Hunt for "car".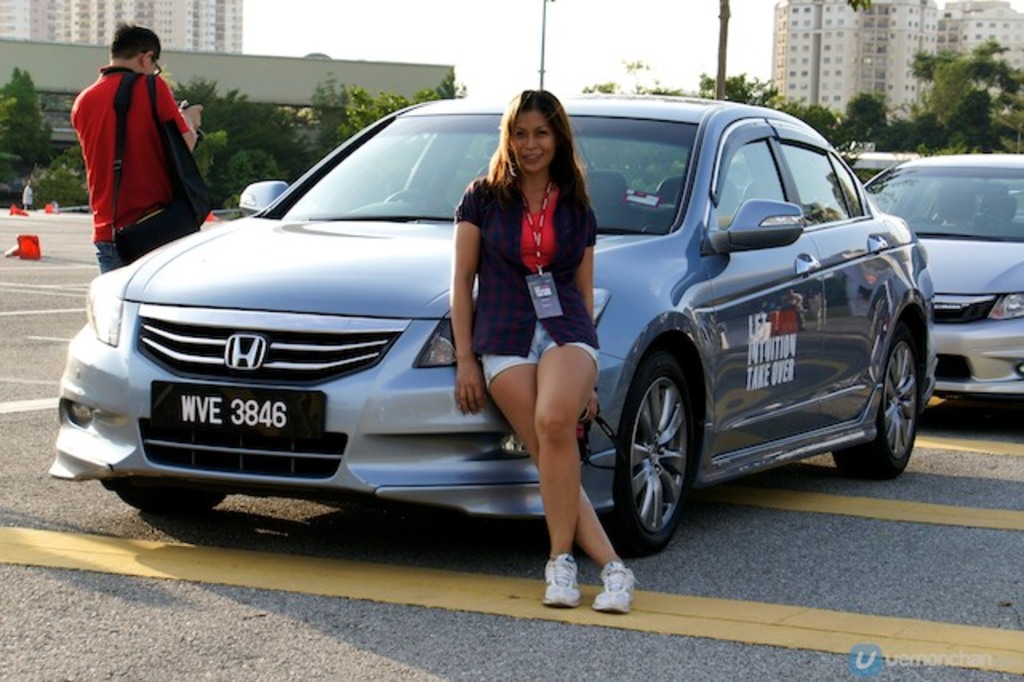
Hunted down at 864/152/1022/427.
